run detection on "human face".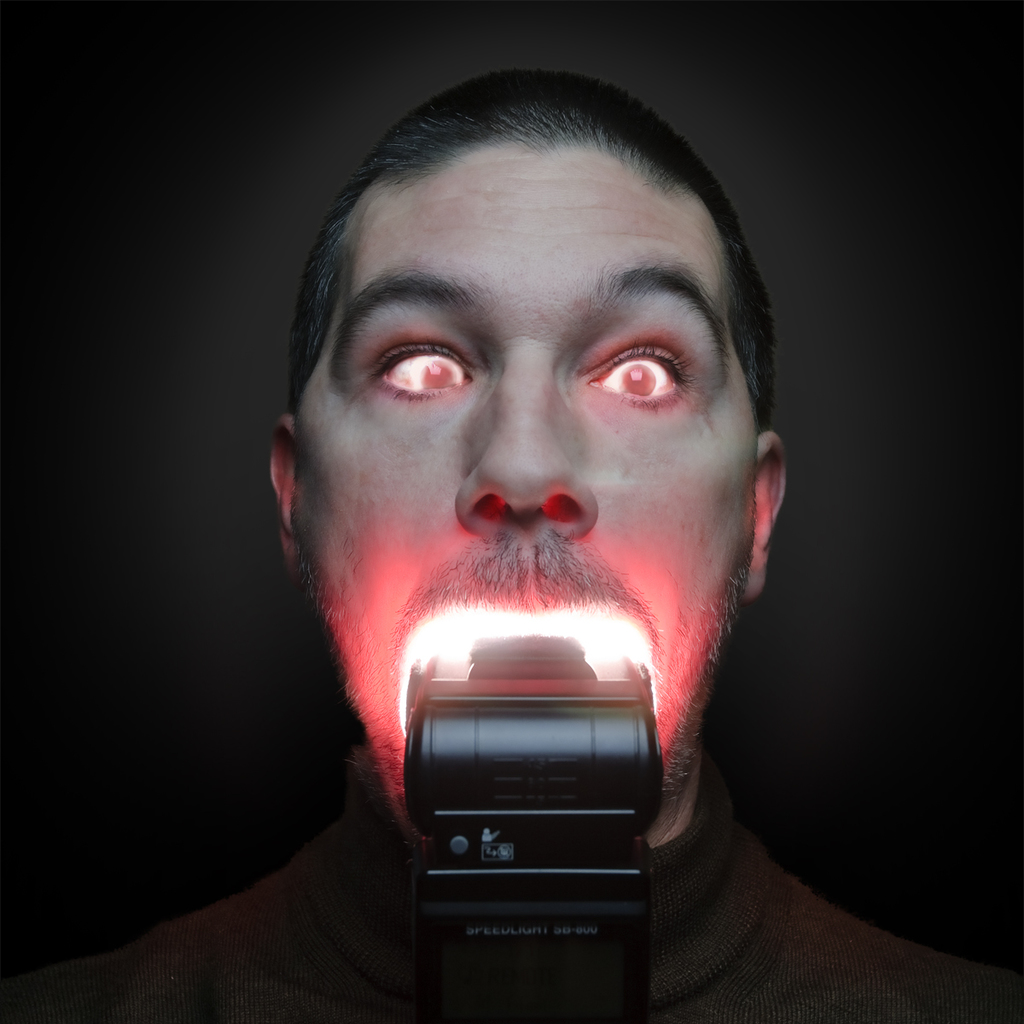
Result: (left=298, top=154, right=760, bottom=805).
